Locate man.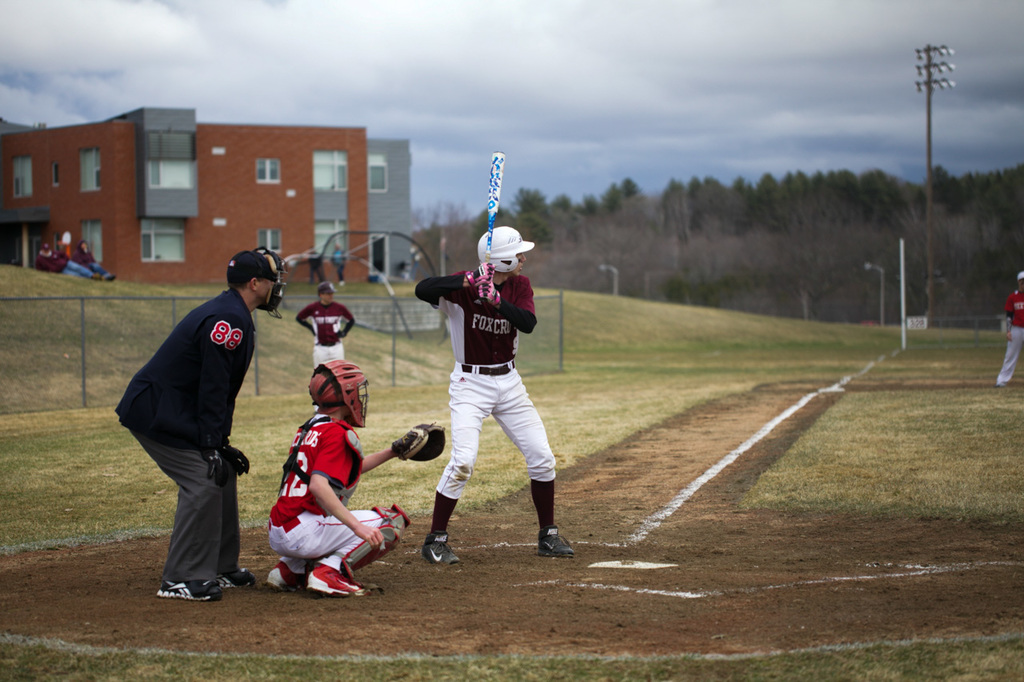
Bounding box: Rect(994, 270, 1023, 387).
